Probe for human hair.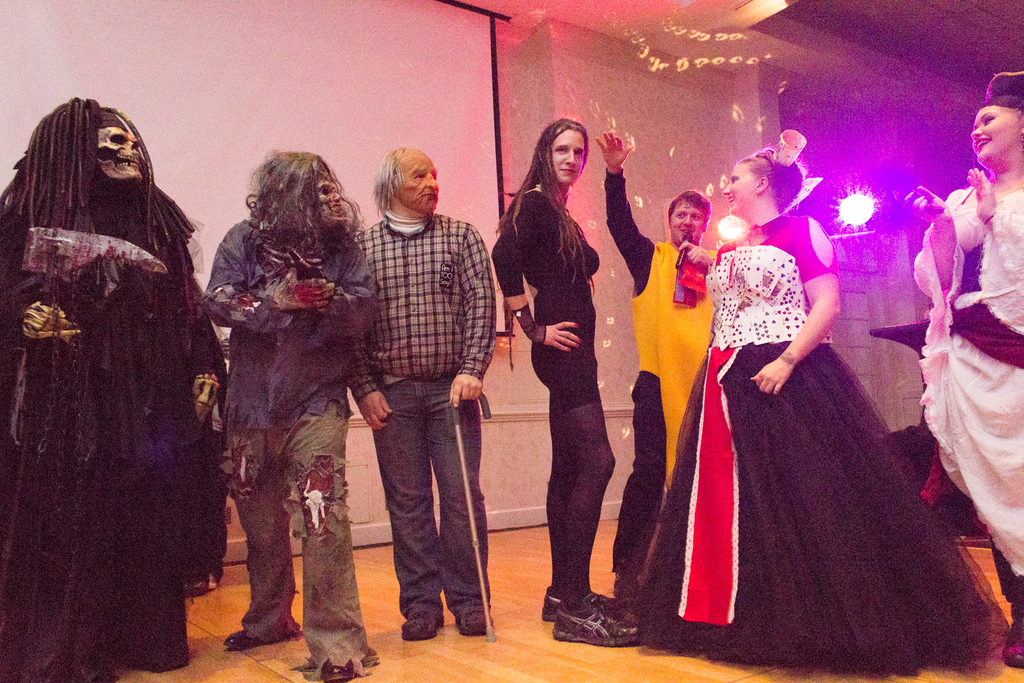
Probe result: [740,149,808,217].
